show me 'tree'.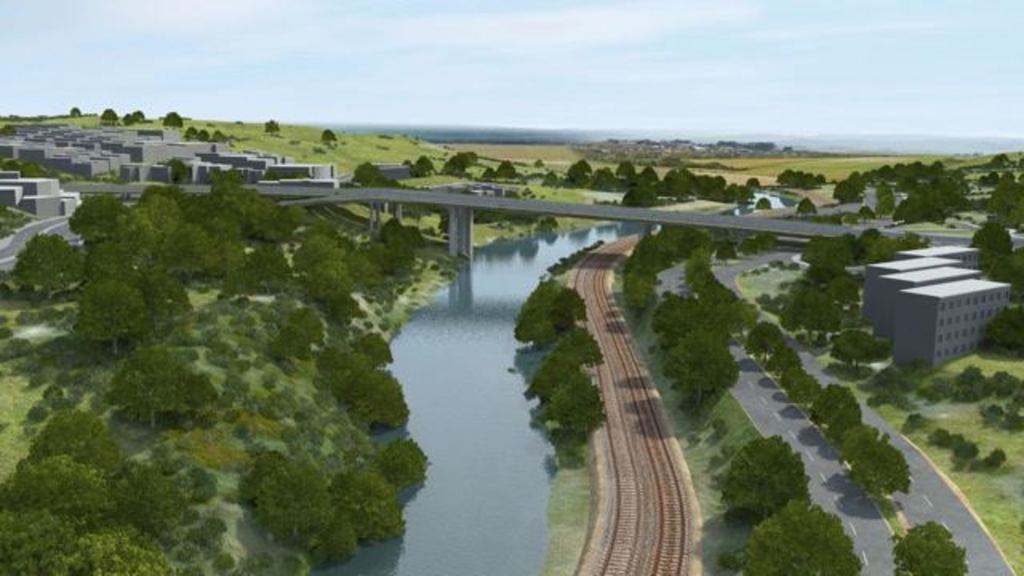
'tree' is here: (730, 498, 862, 574).
